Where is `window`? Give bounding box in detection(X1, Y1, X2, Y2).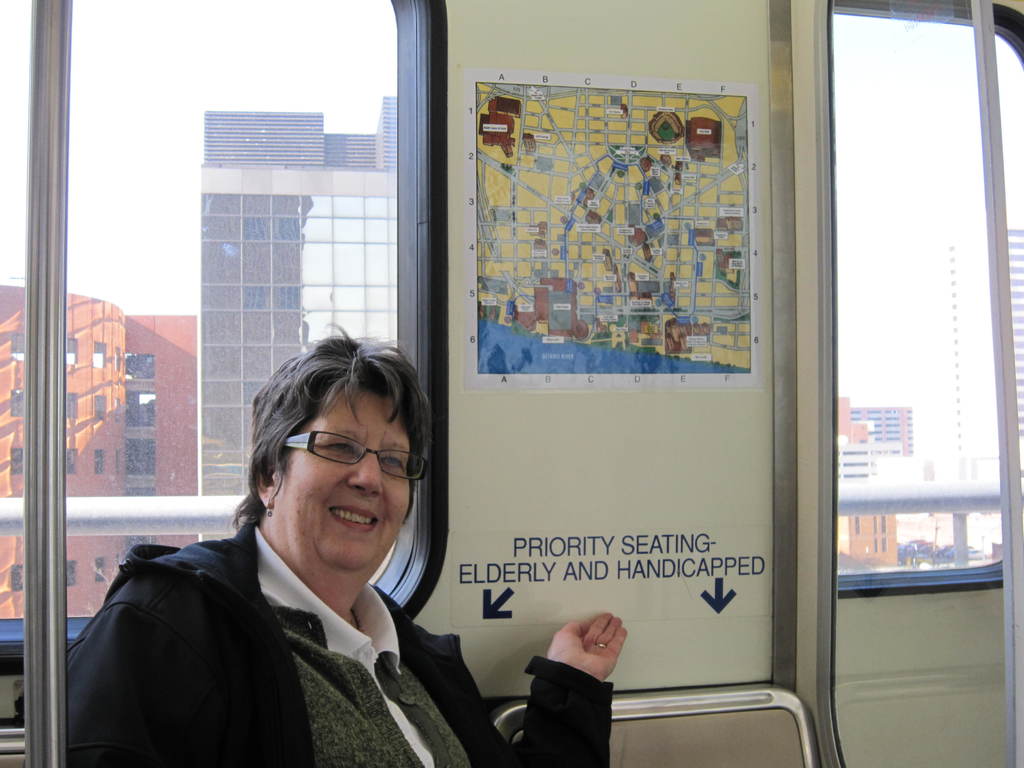
detection(91, 341, 108, 372).
